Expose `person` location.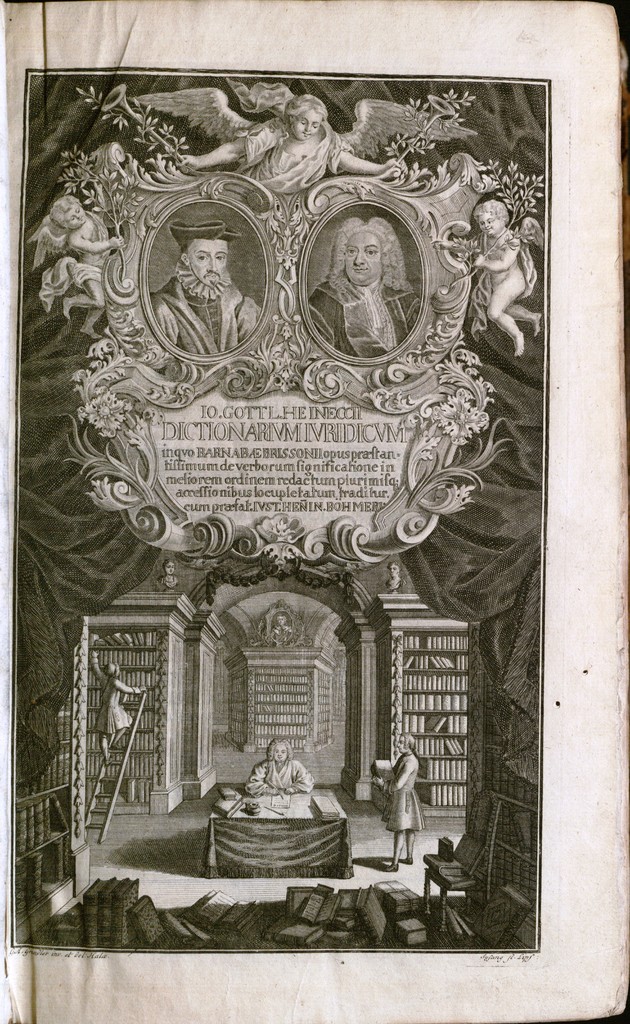
Exposed at x1=22, y1=190, x2=122, y2=337.
